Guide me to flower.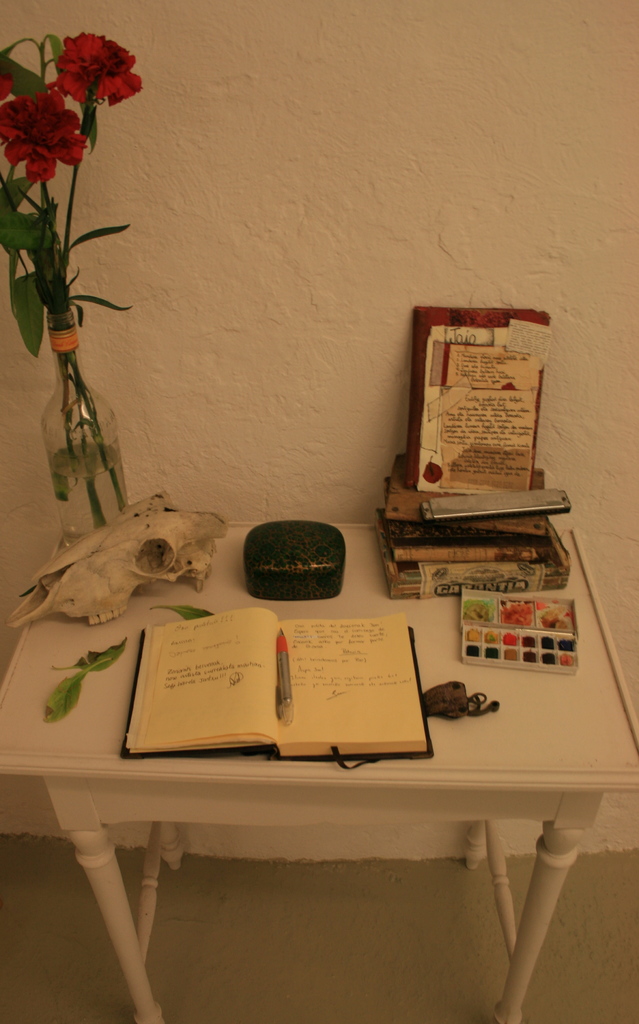
Guidance: 7,73,87,164.
